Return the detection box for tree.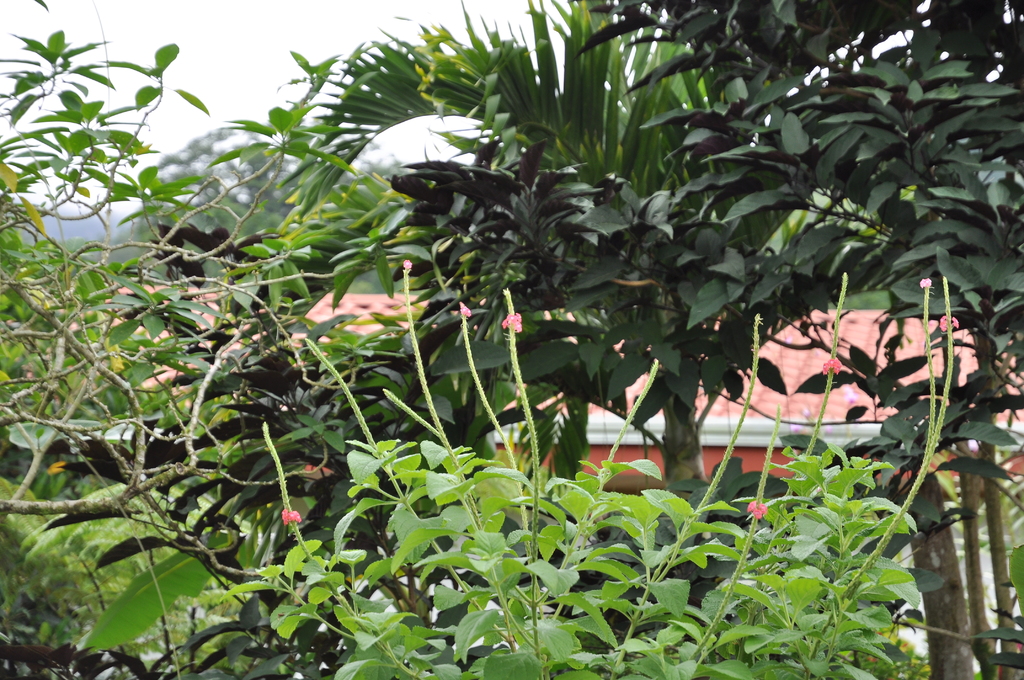
136/0/1012/619.
